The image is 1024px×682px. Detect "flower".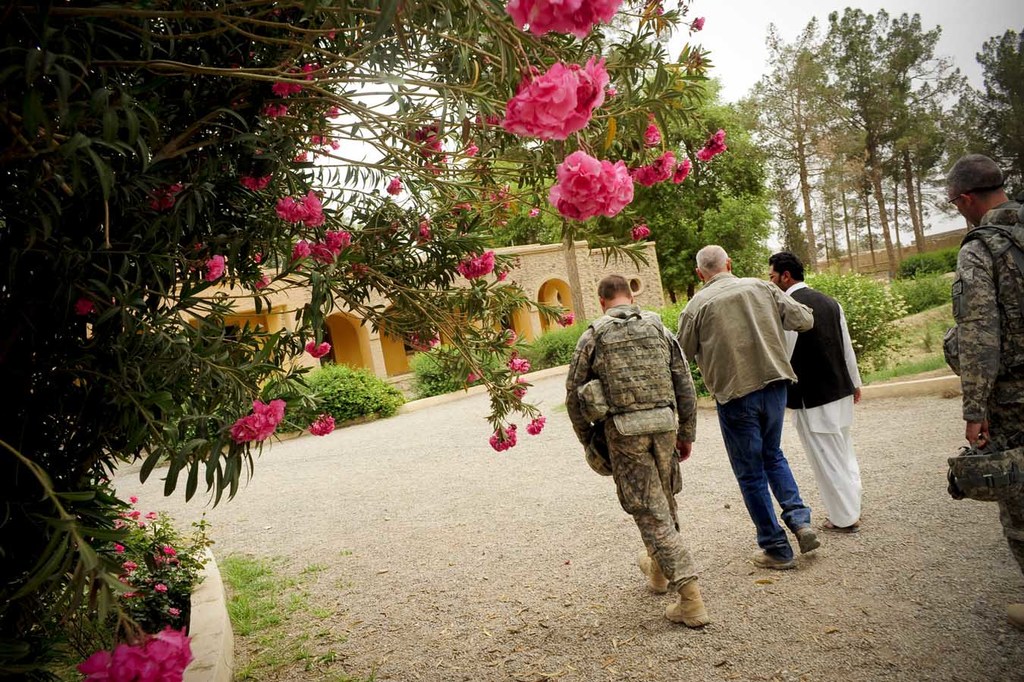
Detection: select_region(73, 298, 94, 317).
